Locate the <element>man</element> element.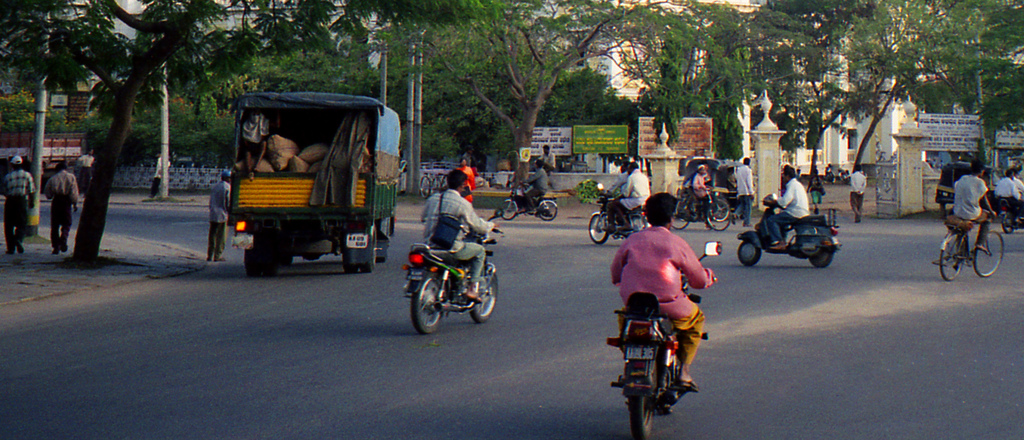
Element bbox: [239, 108, 276, 186].
